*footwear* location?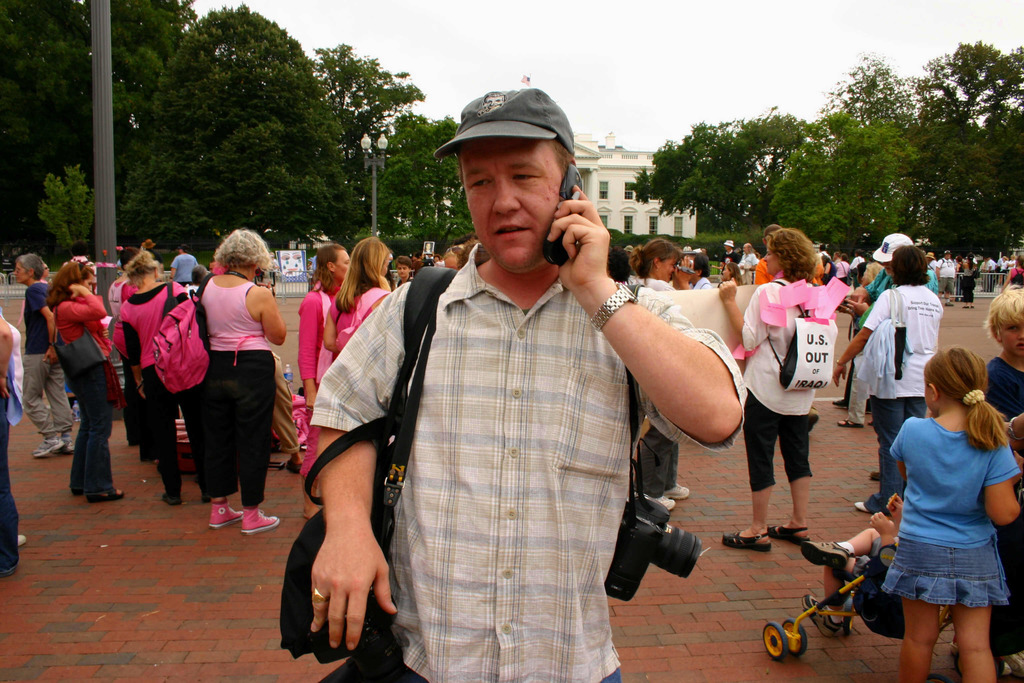
801, 593, 840, 639
